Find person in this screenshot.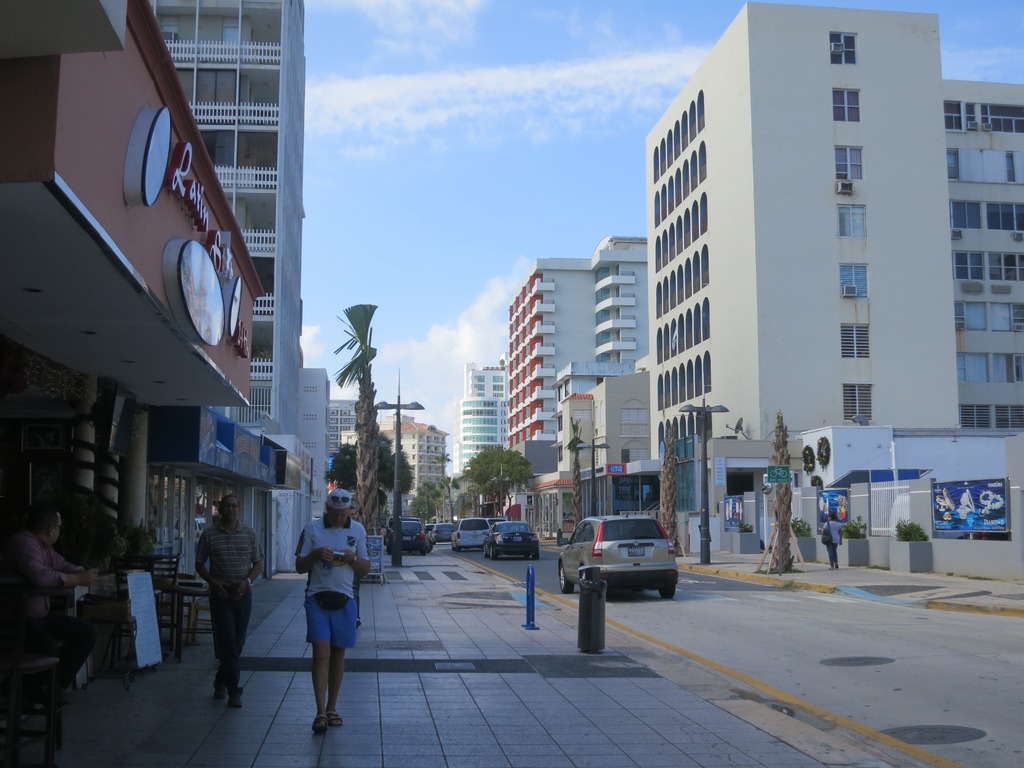
The bounding box for person is left=195, top=495, right=266, bottom=709.
